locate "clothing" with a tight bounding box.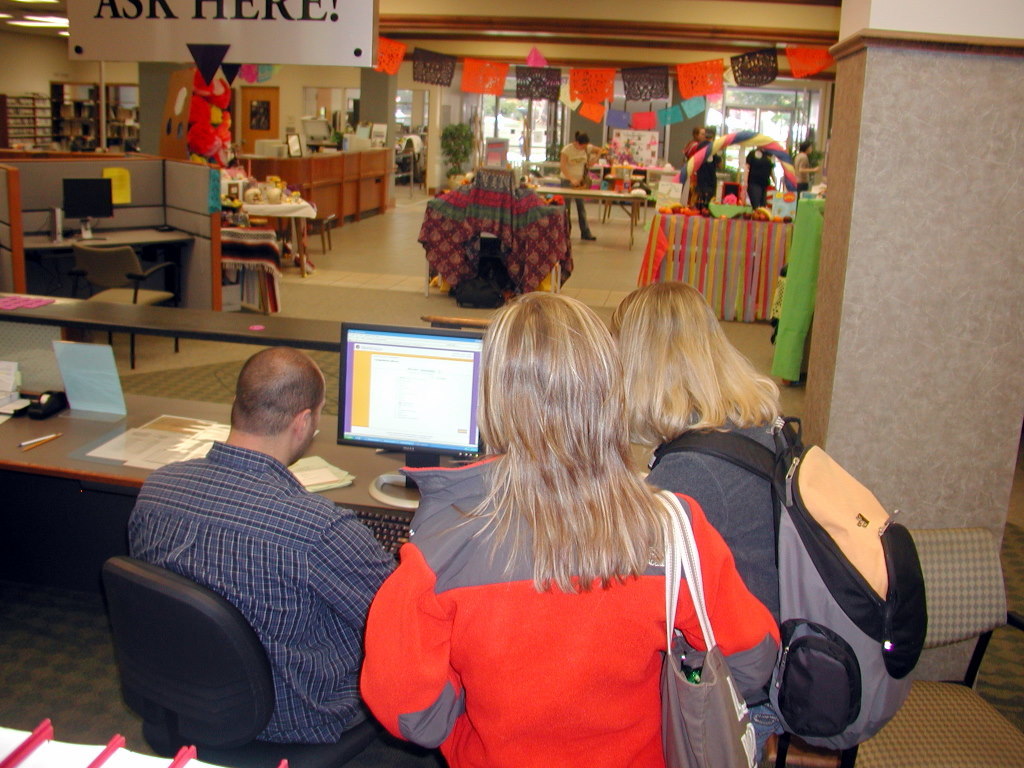
[128, 438, 404, 745].
